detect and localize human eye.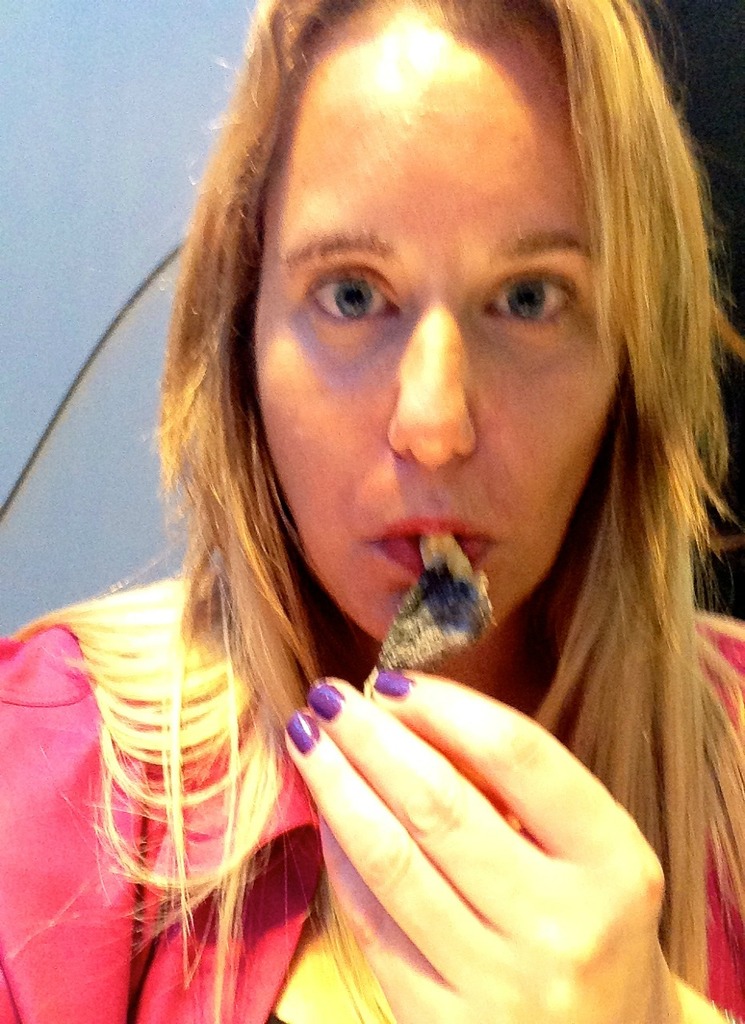
Localized at locate(296, 260, 415, 339).
